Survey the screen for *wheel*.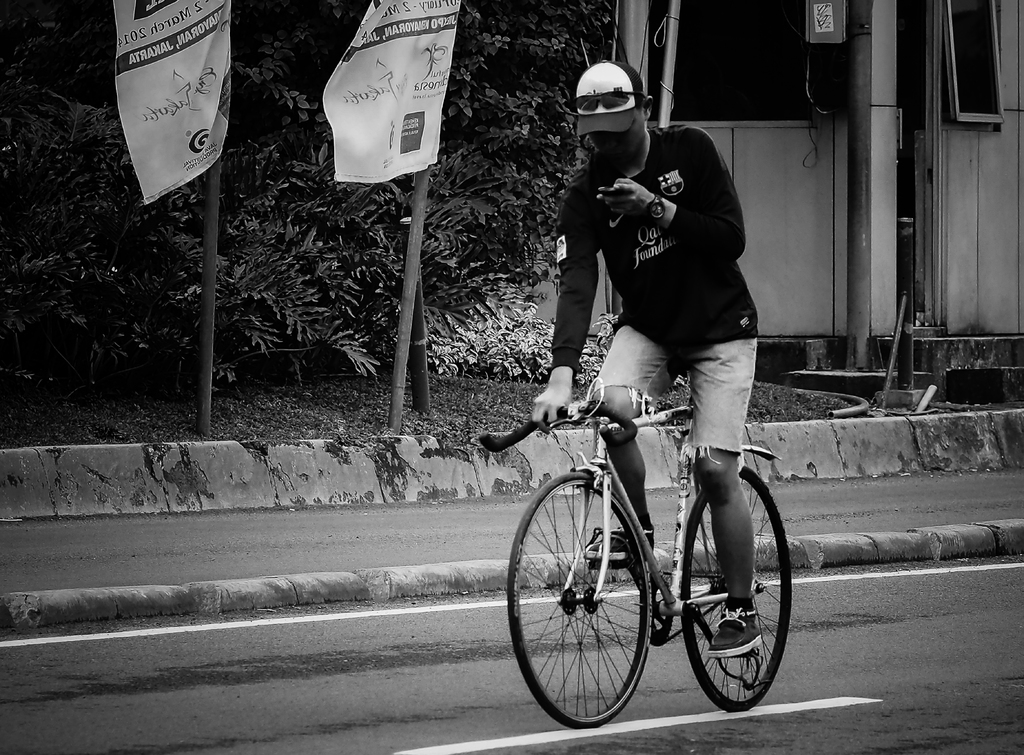
Survey found: 678, 464, 792, 711.
